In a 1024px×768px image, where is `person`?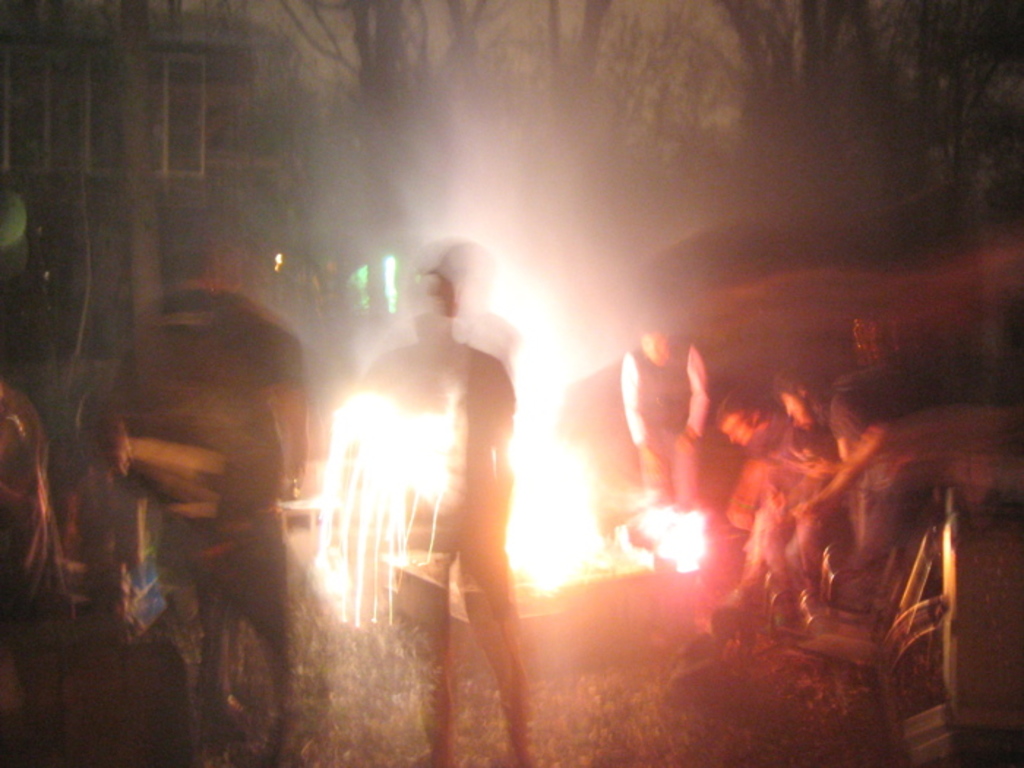
locate(551, 325, 731, 576).
